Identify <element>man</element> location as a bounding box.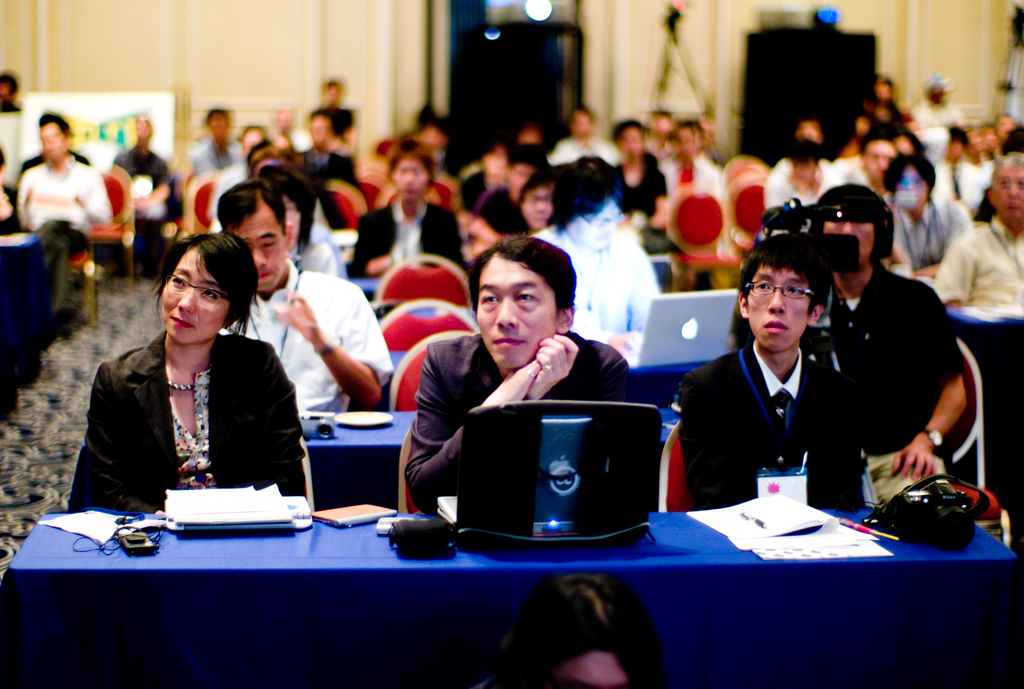
box(188, 108, 243, 179).
